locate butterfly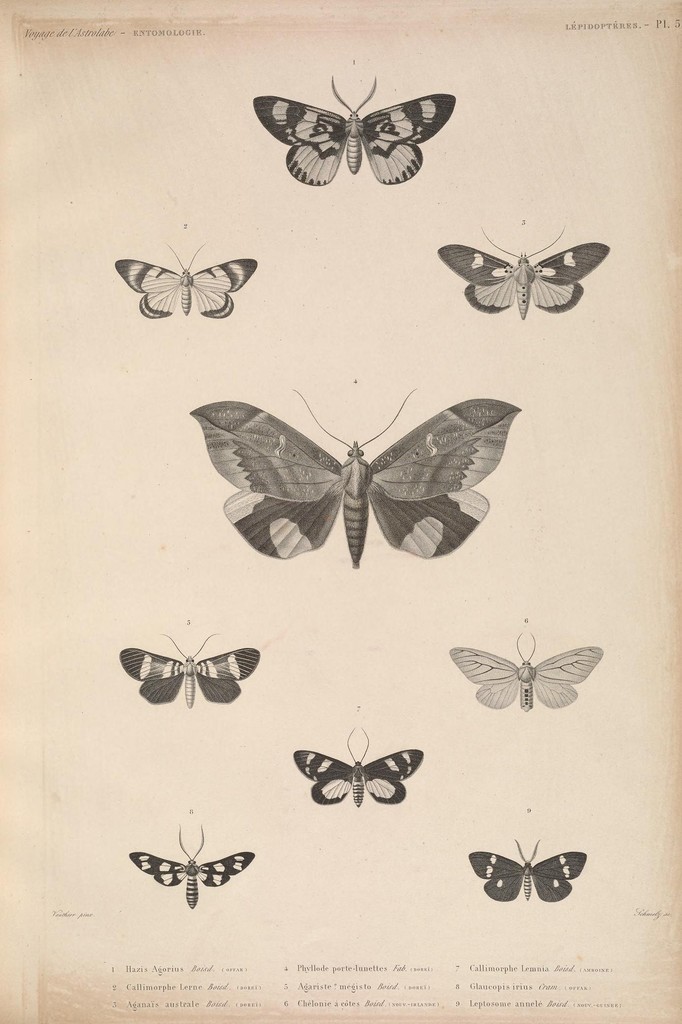
113:648:263:709
